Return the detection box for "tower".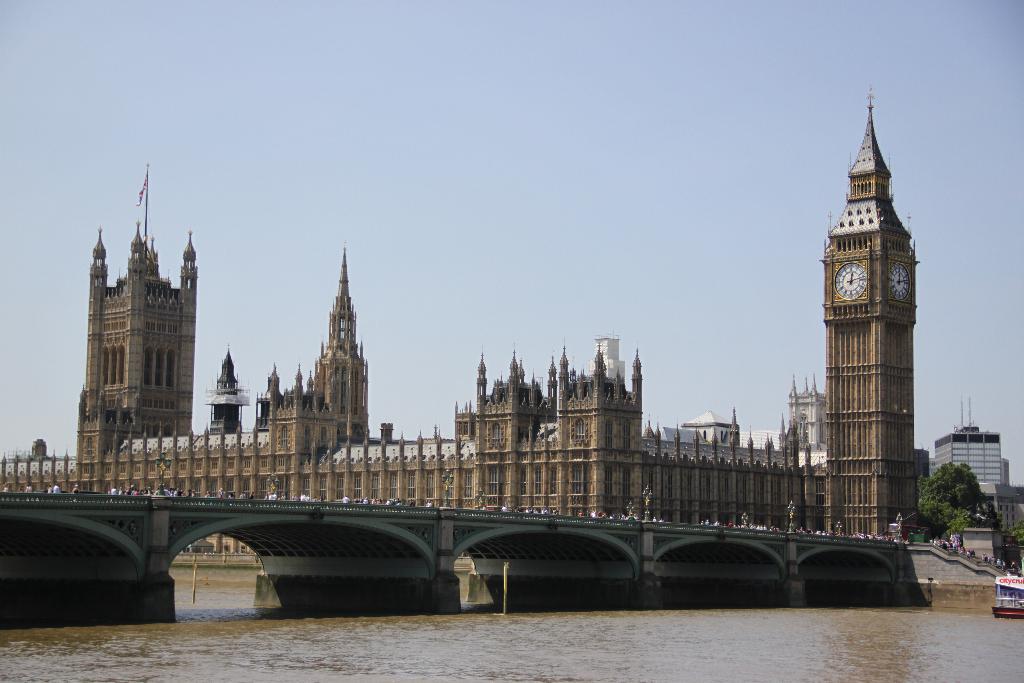
detection(259, 243, 374, 464).
